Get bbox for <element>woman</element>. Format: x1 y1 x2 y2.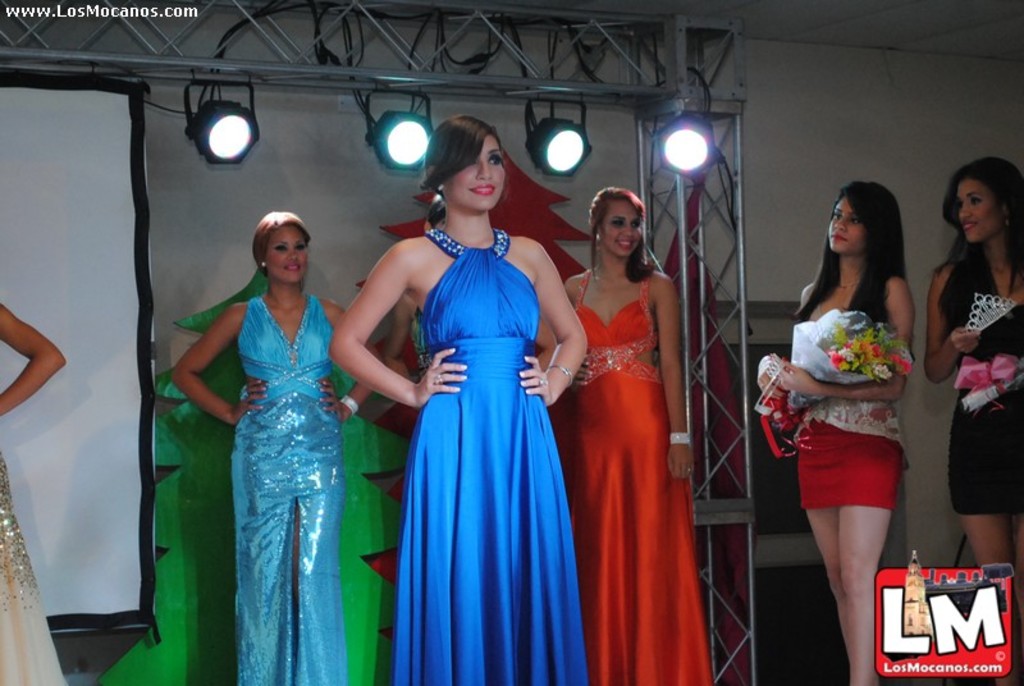
559 184 716 685.
